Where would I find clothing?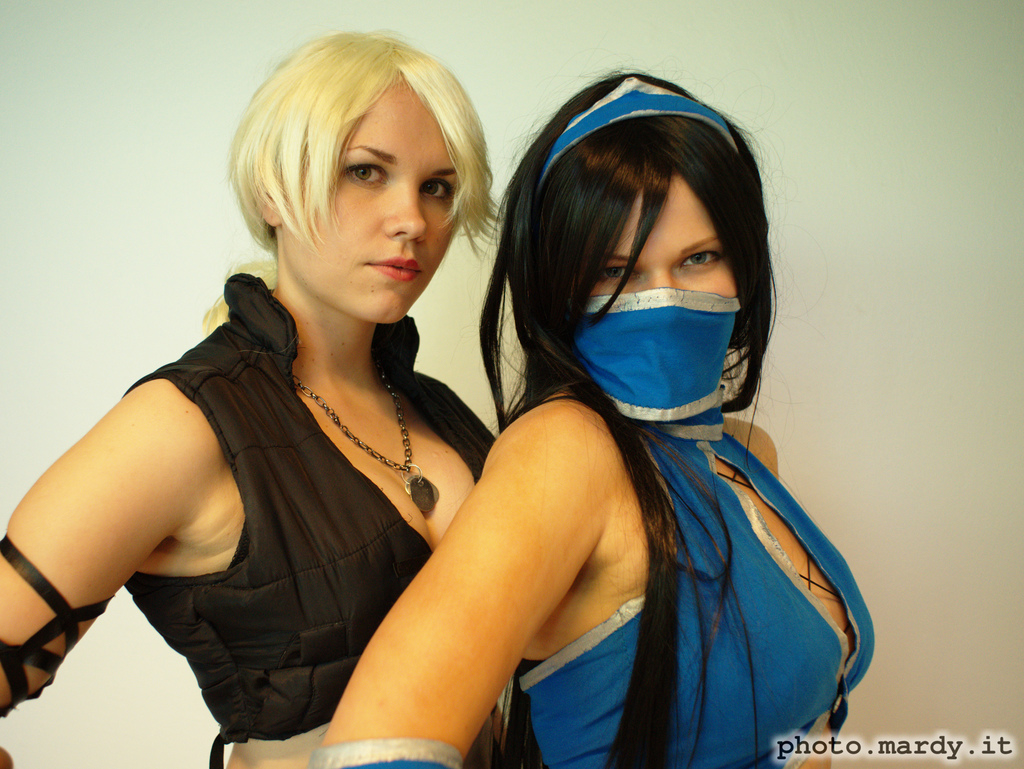
At bbox=[72, 228, 522, 757].
